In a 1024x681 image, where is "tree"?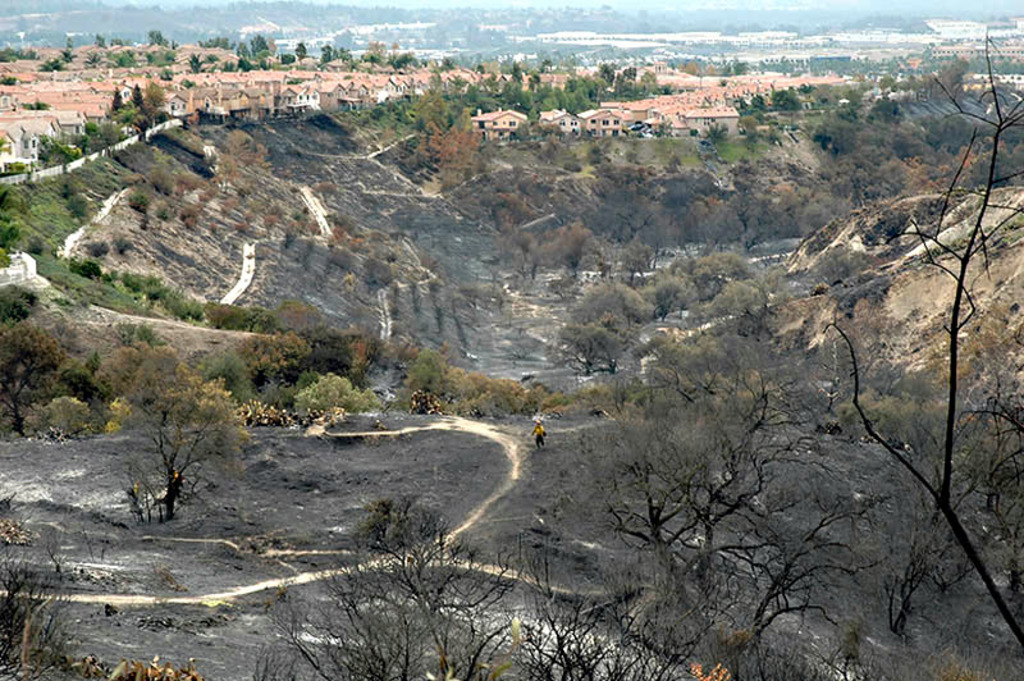
[109, 84, 125, 108].
